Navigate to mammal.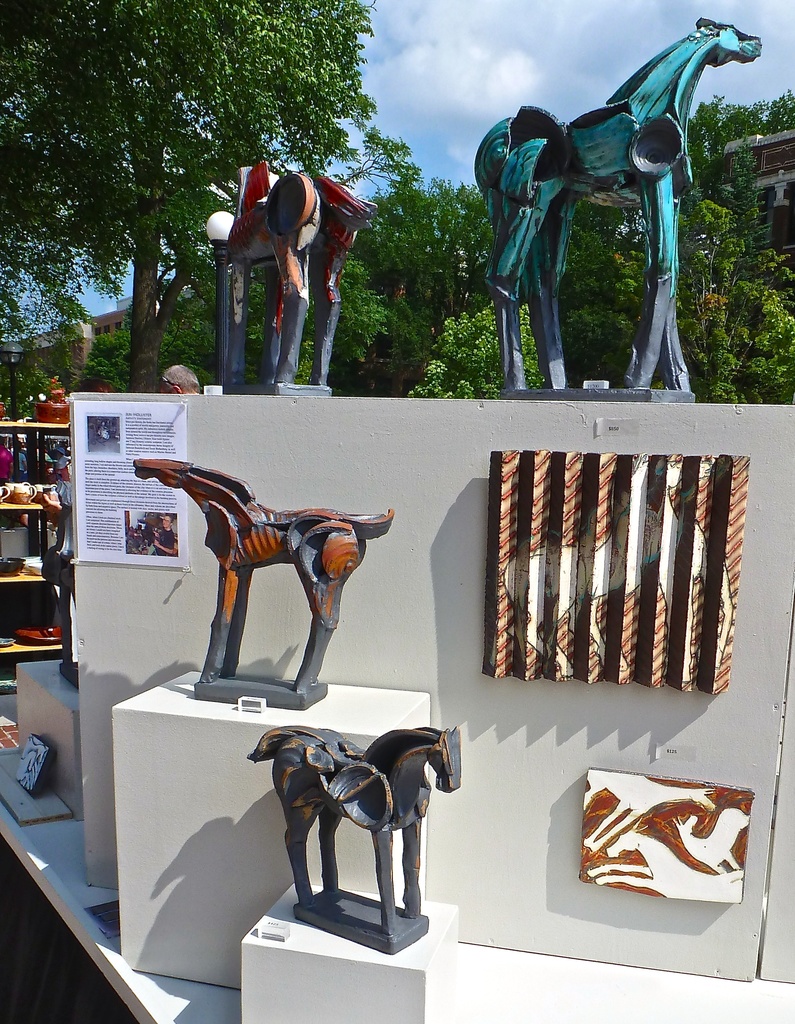
Navigation target: [253,748,458,928].
